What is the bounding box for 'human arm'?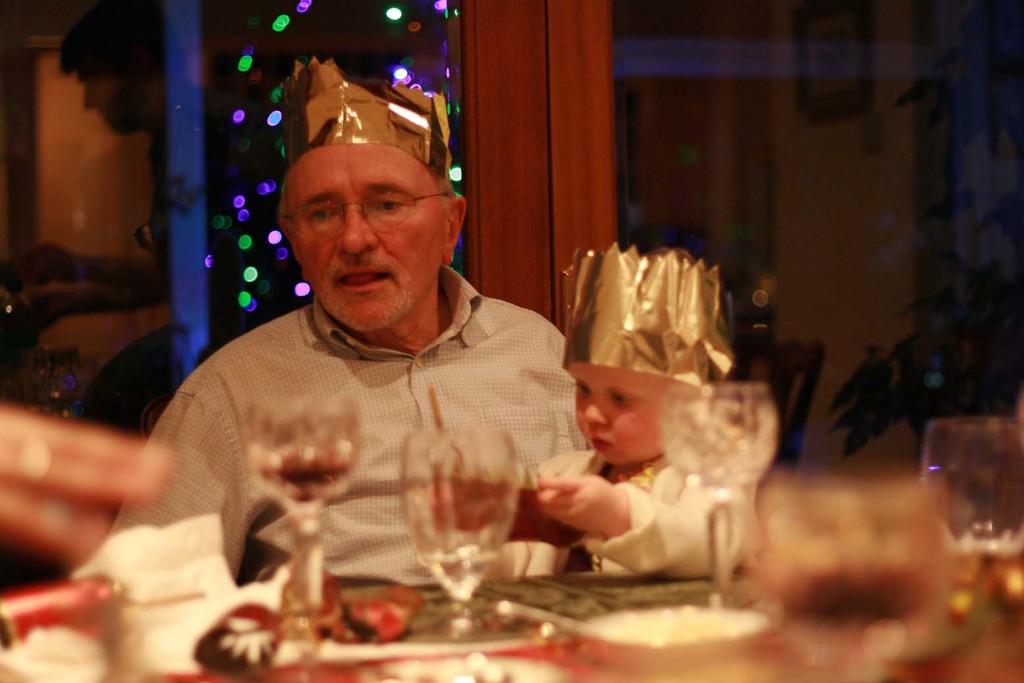
left=107, top=378, right=252, bottom=584.
